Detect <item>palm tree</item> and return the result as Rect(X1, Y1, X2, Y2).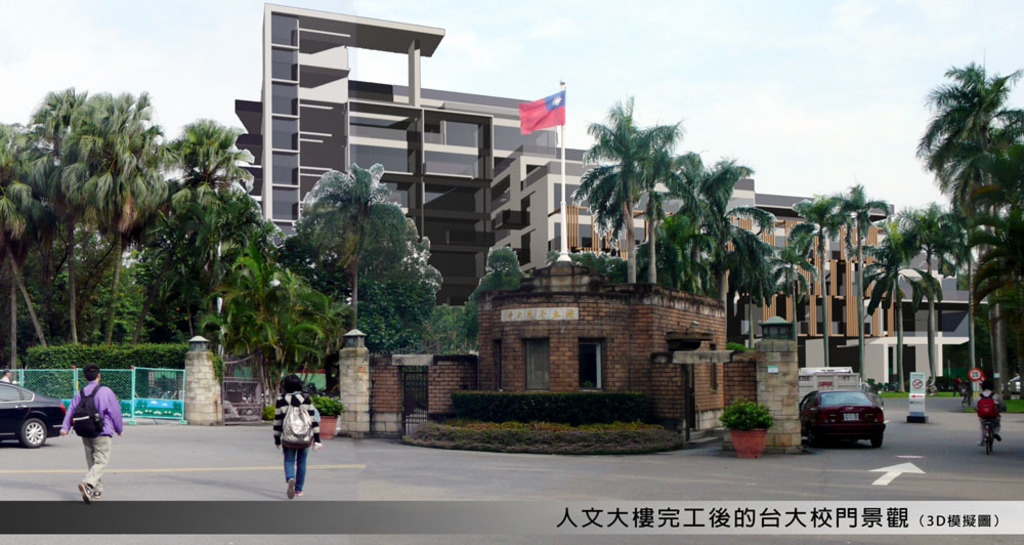
Rect(647, 152, 755, 307).
